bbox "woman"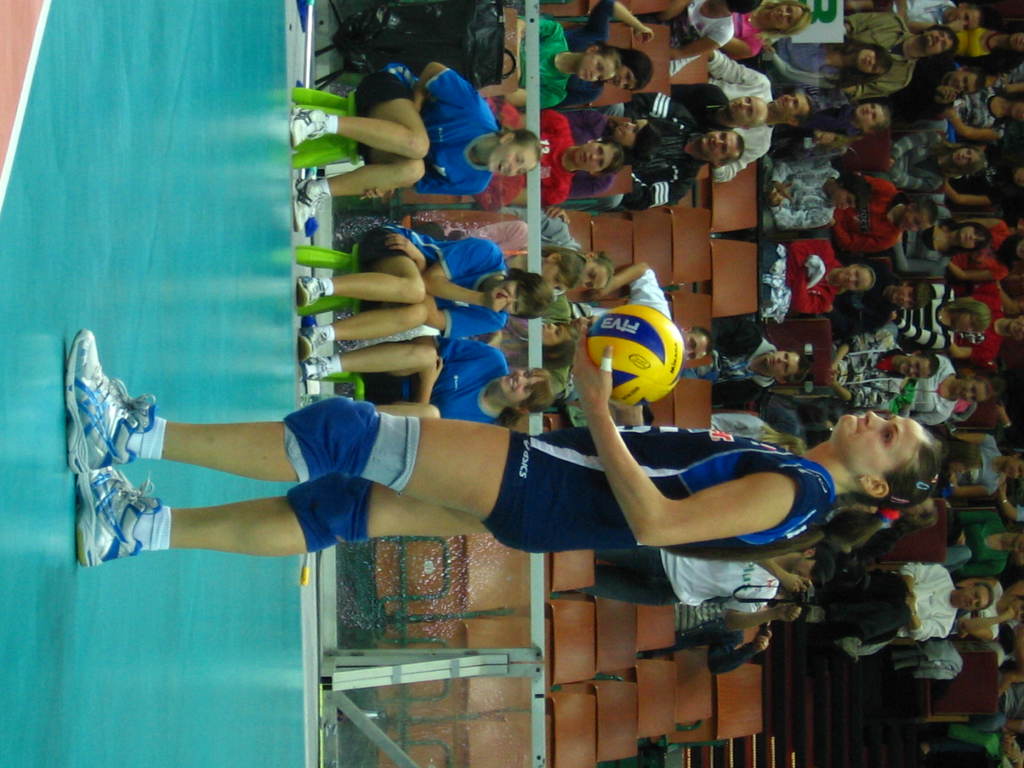
Rect(294, 225, 558, 355)
